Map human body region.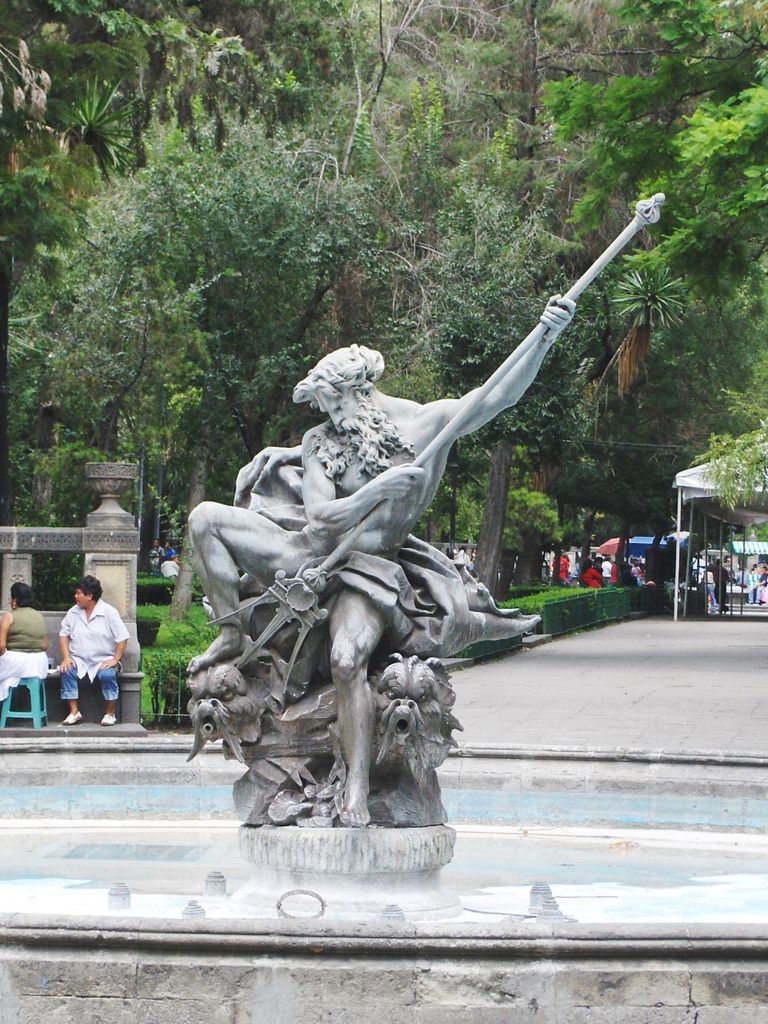
Mapped to detection(160, 546, 174, 562).
